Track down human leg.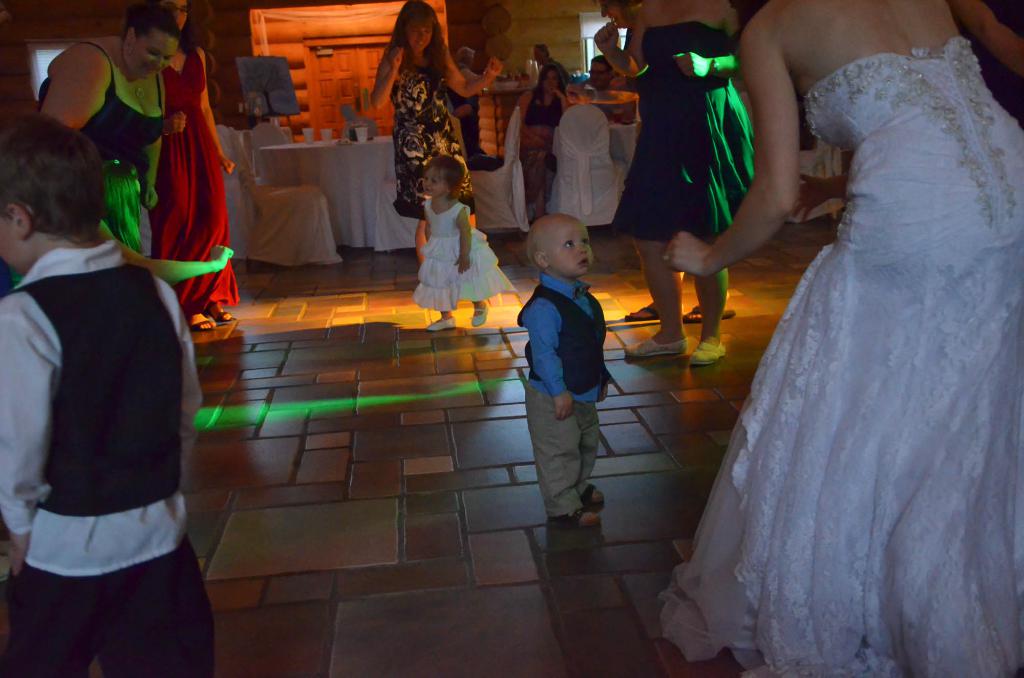
Tracked to detection(582, 402, 602, 504).
